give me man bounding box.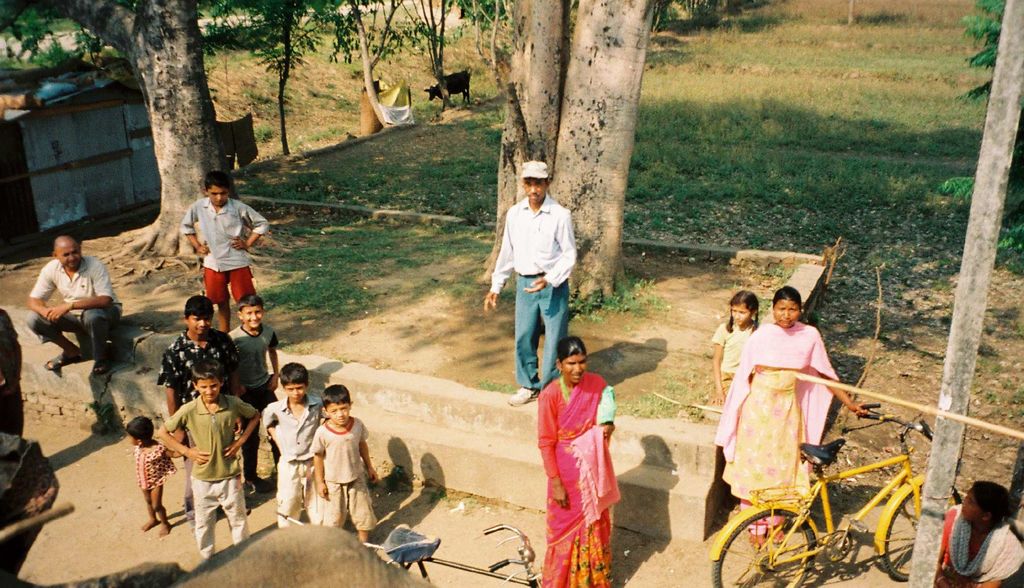
22/234/124/376.
